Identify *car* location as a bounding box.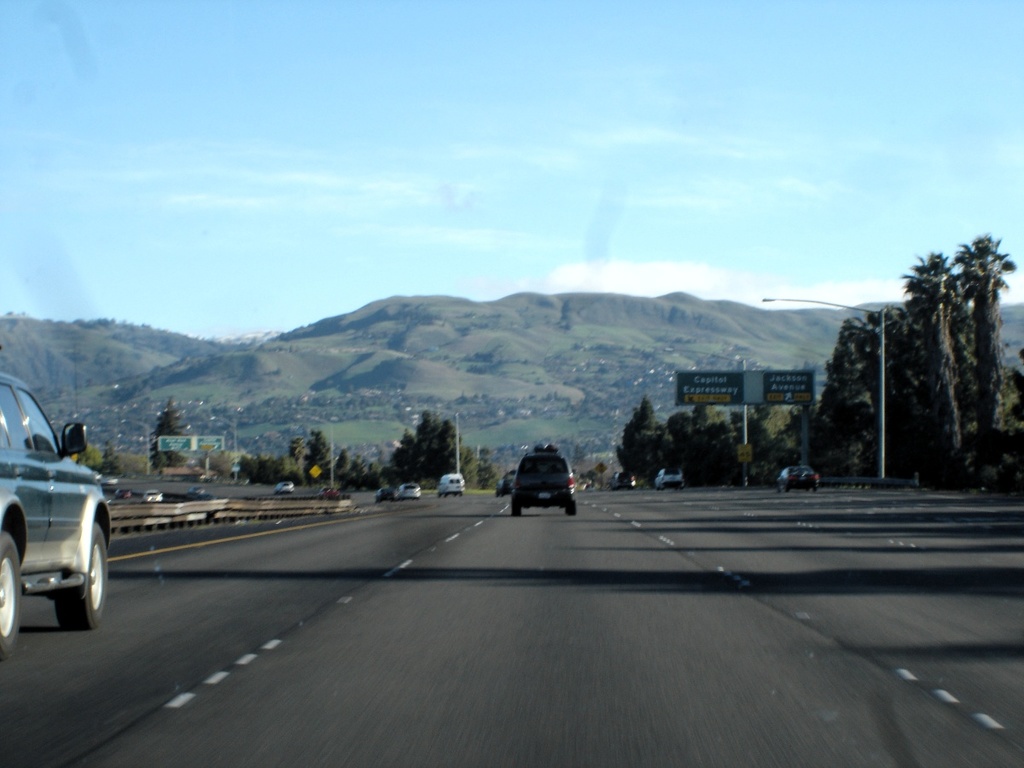
bbox(144, 491, 161, 500).
